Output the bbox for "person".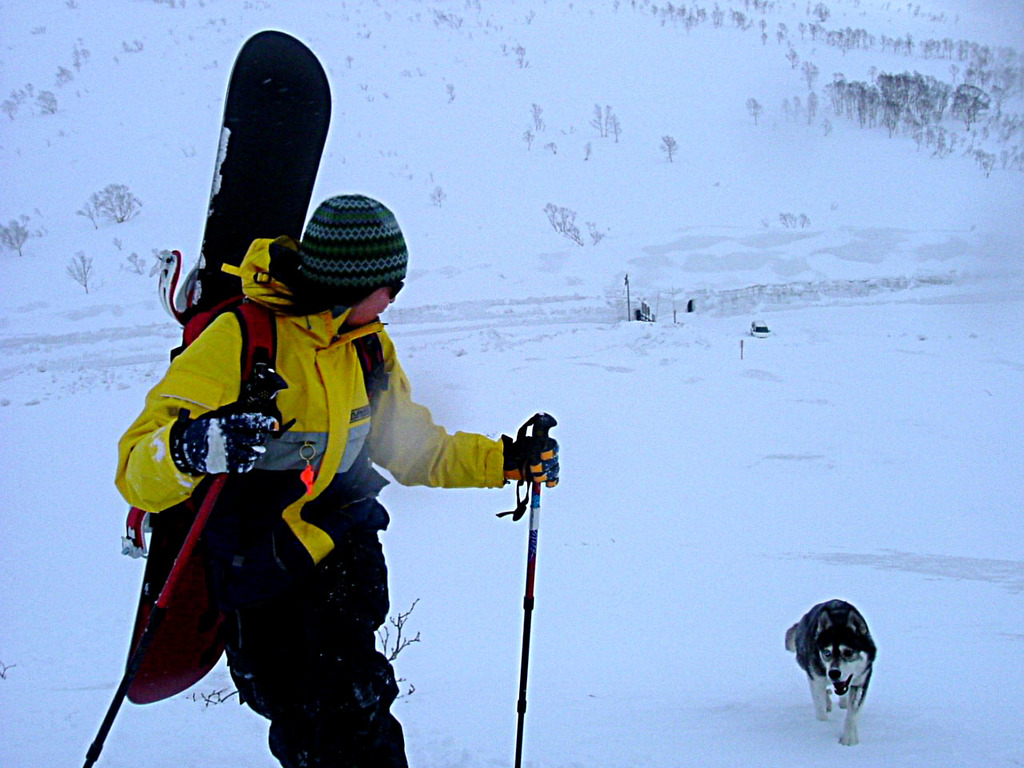
crop(113, 194, 561, 767).
